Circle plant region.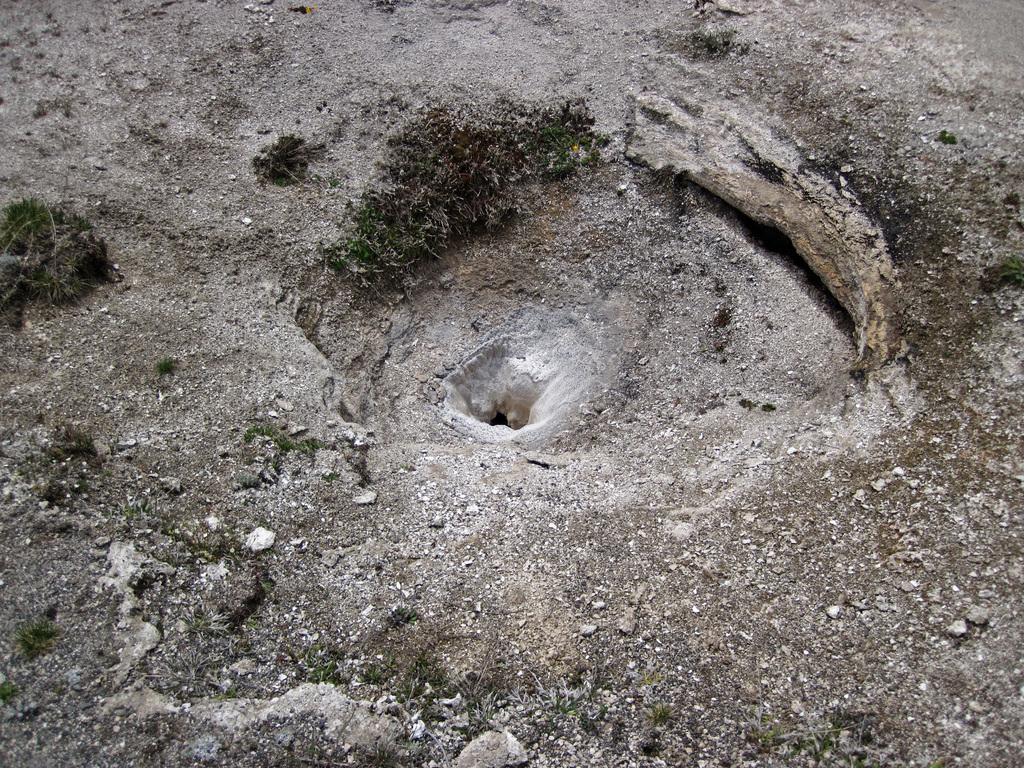
Region: left=675, top=24, right=760, bottom=62.
